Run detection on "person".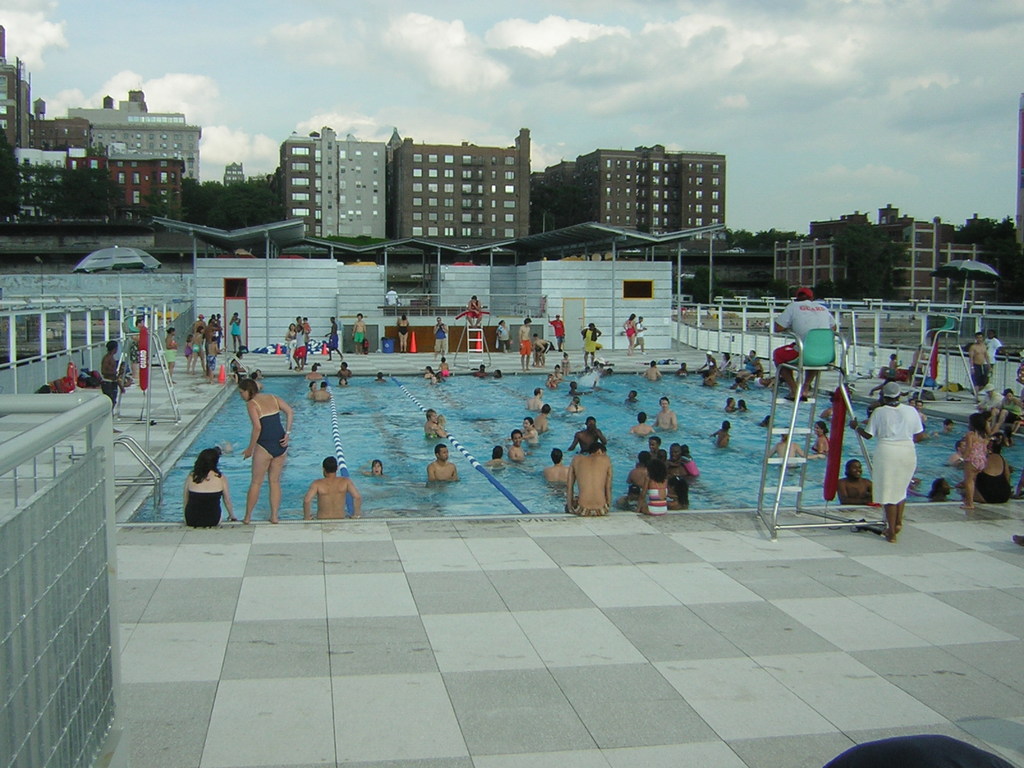
Result: 301/316/313/335.
